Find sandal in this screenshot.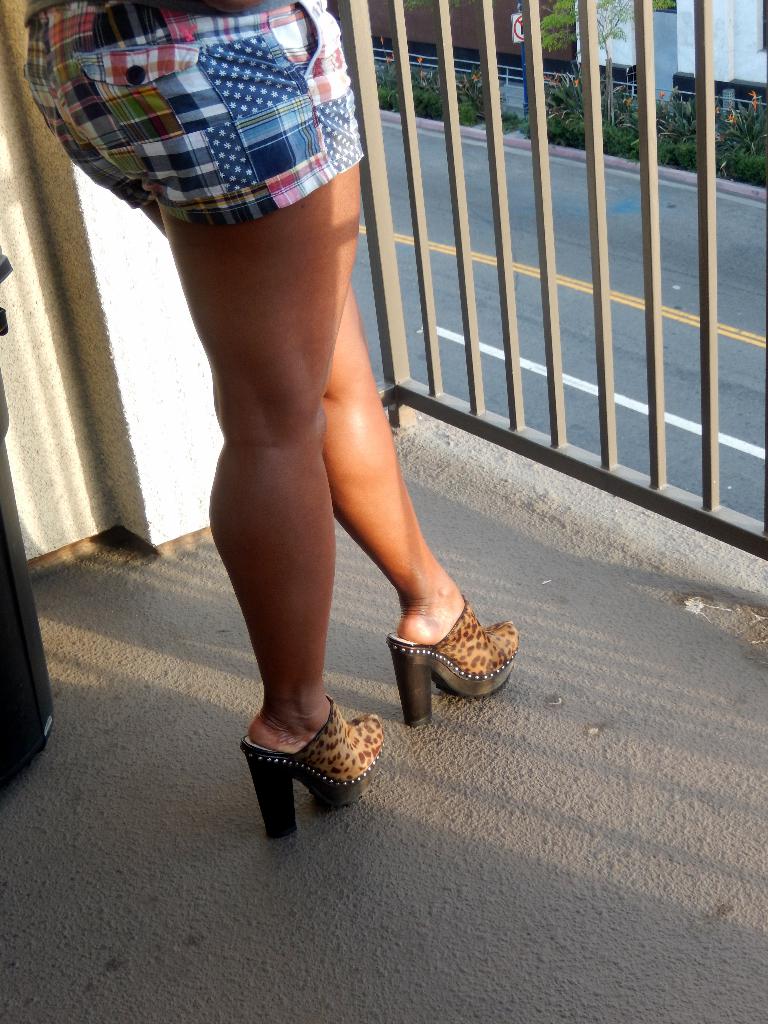
The bounding box for sandal is (240,695,381,838).
